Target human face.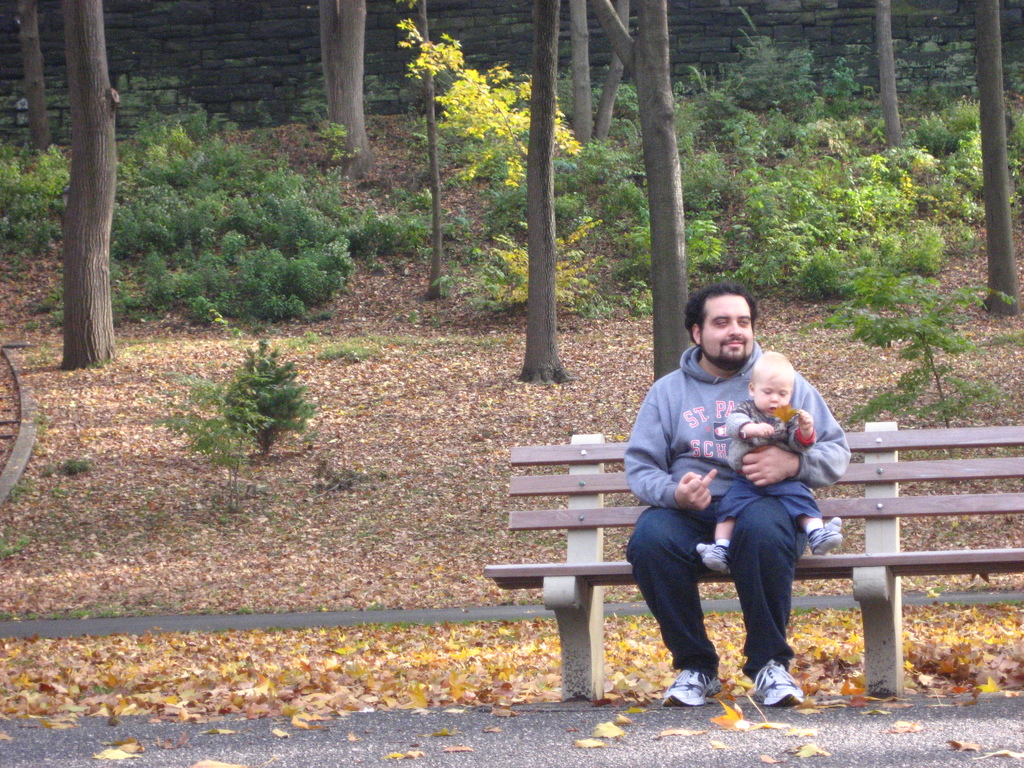
Target region: l=752, t=367, r=794, b=417.
